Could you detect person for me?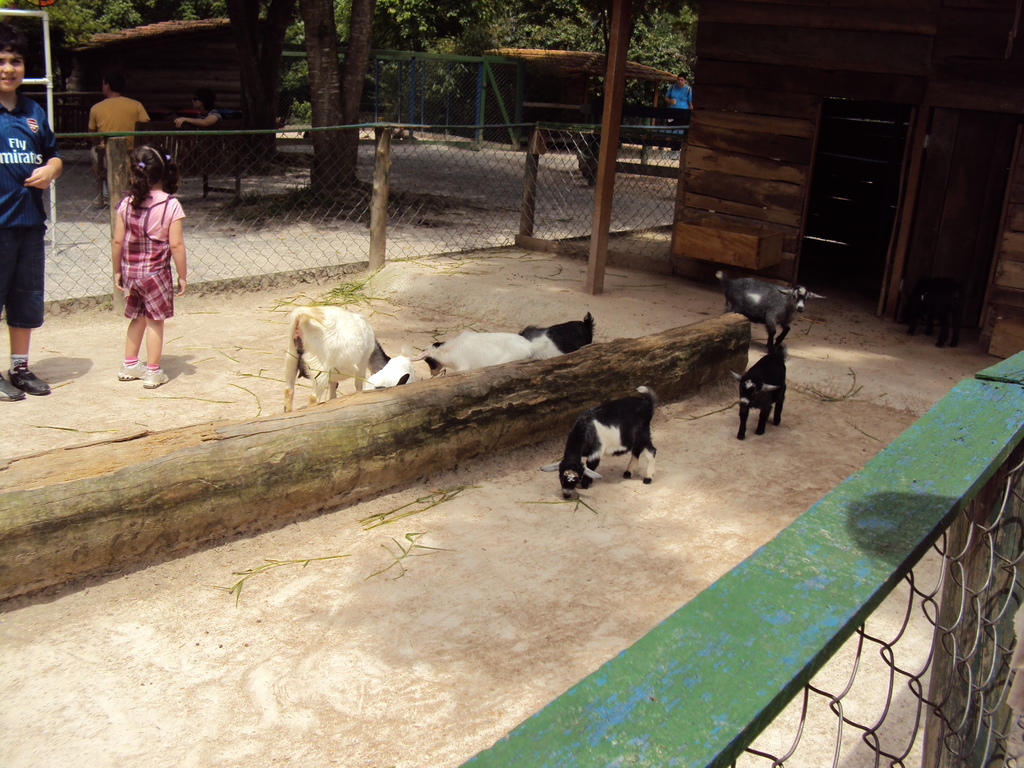
Detection result: {"x1": 89, "y1": 80, "x2": 167, "y2": 205}.
